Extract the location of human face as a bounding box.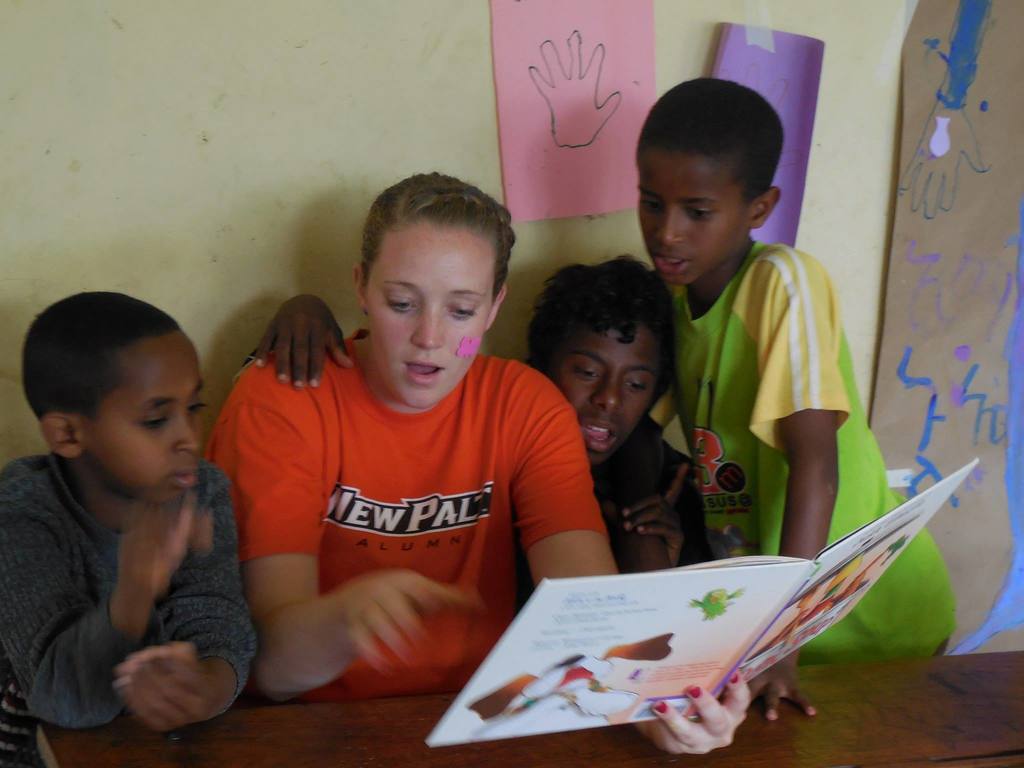
550, 321, 660, 466.
